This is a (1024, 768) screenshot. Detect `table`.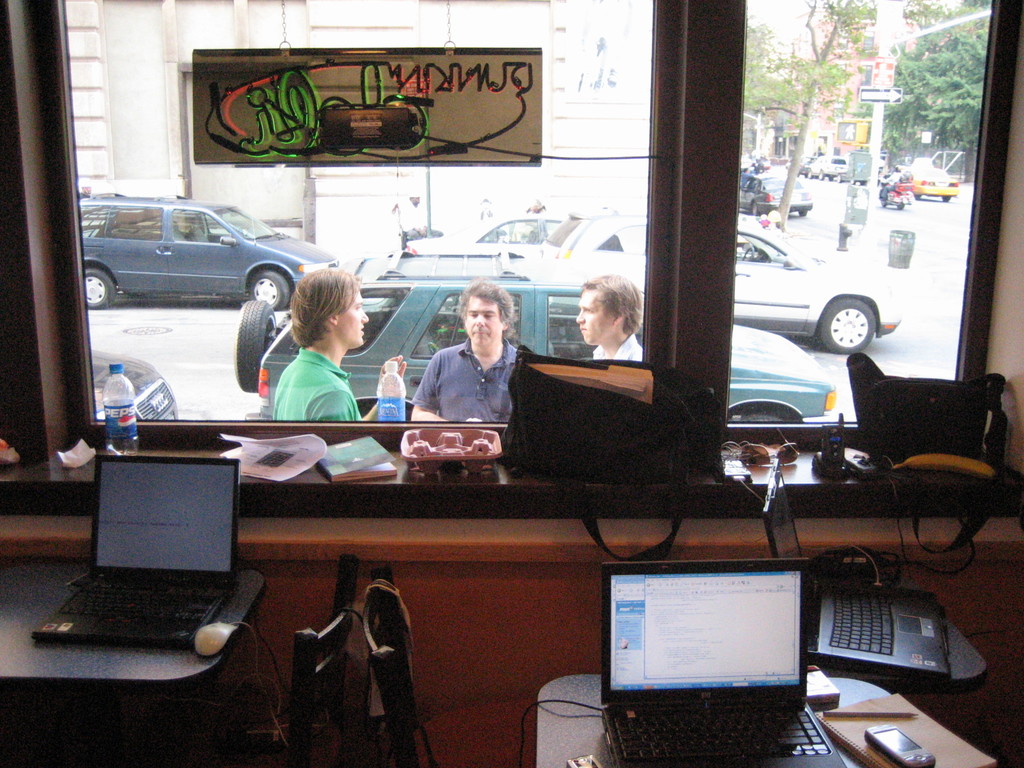
{"left": 532, "top": 670, "right": 1003, "bottom": 767}.
